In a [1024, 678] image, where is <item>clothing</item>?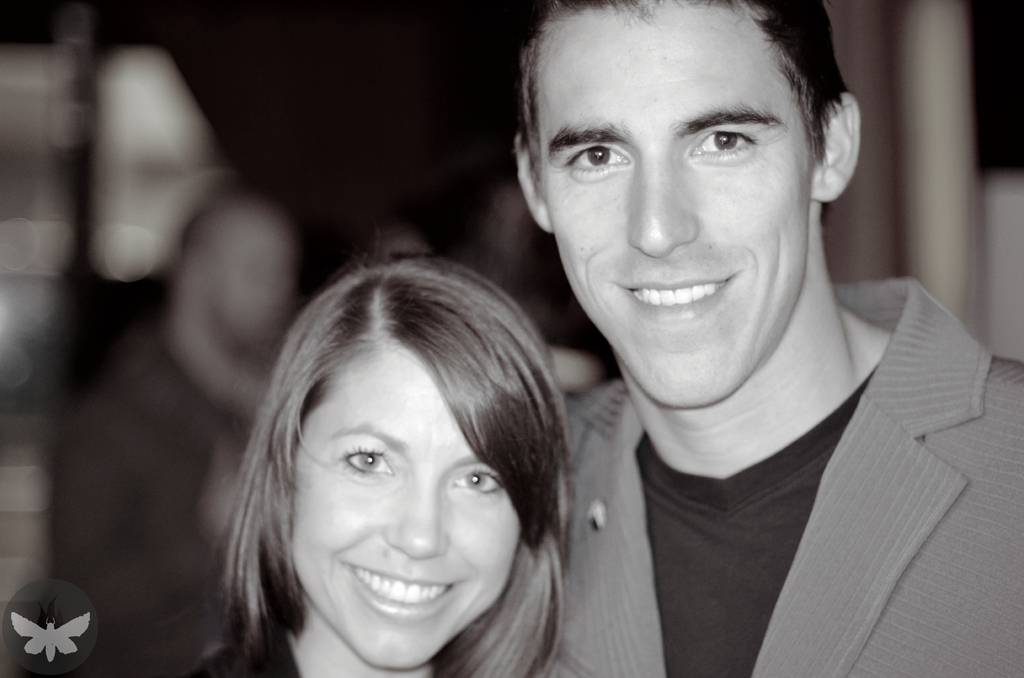
region(194, 634, 298, 677).
